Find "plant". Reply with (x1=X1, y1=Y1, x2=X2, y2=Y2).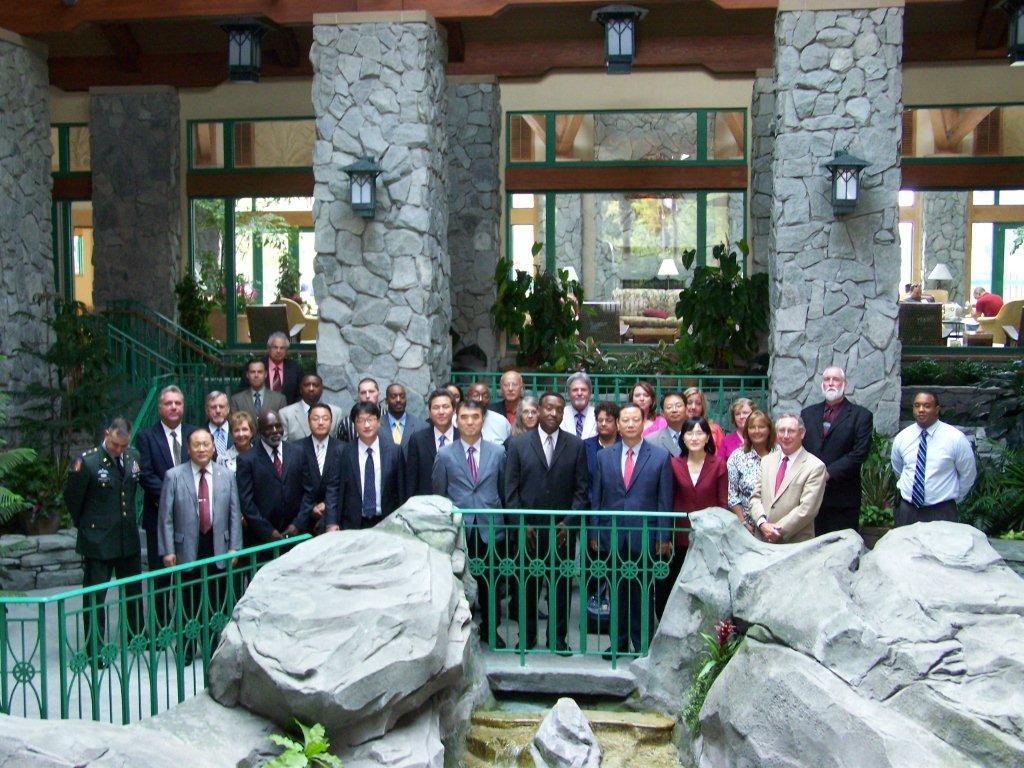
(x1=674, y1=616, x2=746, y2=736).
